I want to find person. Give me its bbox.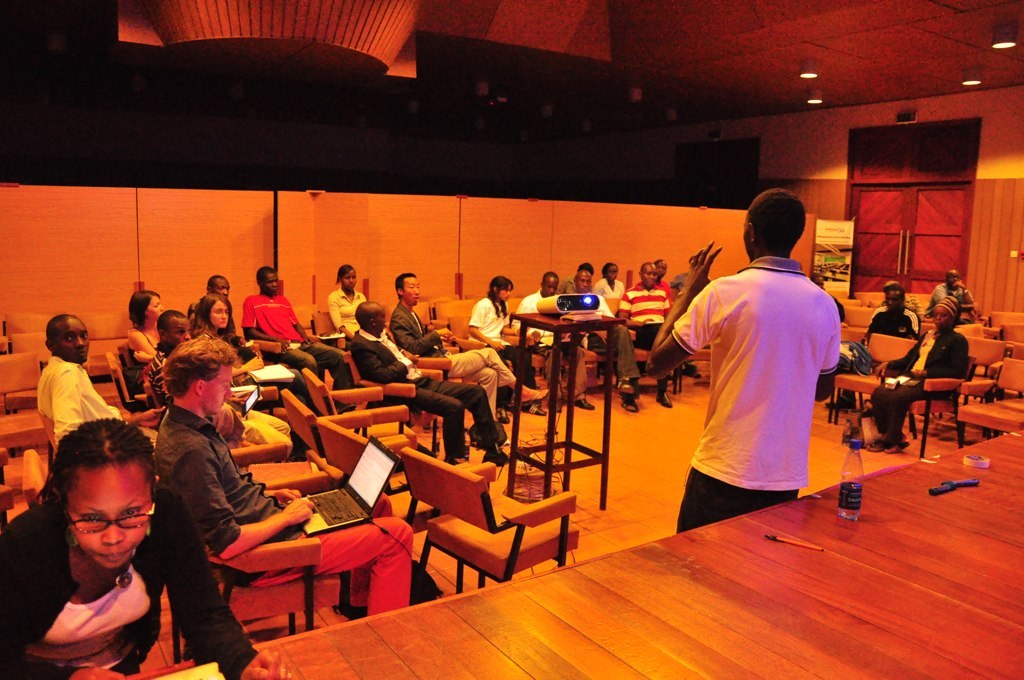
x1=869, y1=280, x2=921, y2=352.
